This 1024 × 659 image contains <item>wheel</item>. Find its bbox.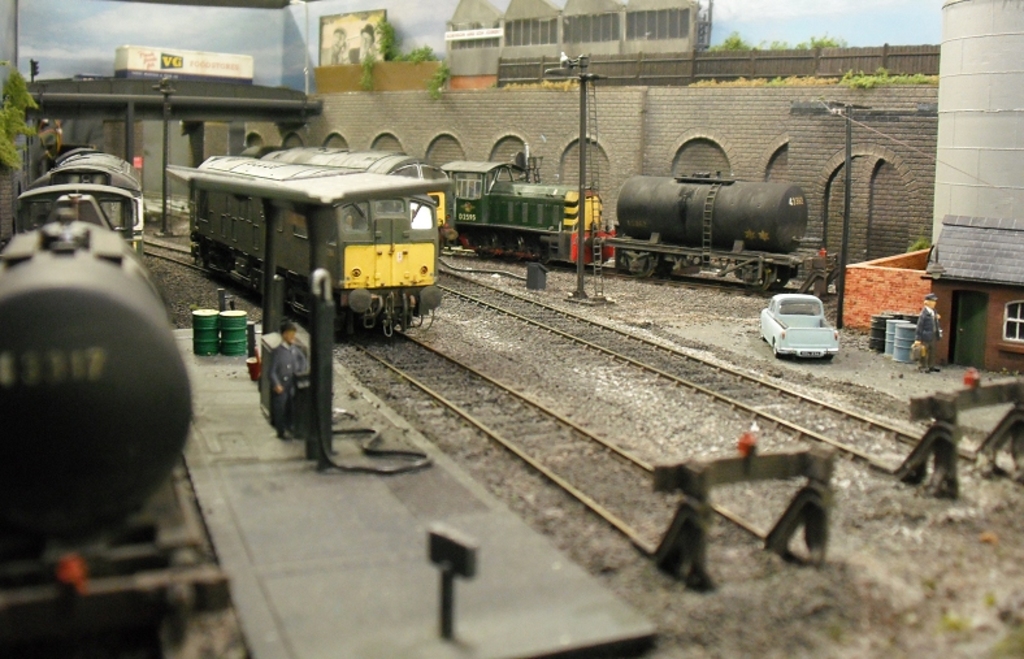
(442, 230, 494, 283).
